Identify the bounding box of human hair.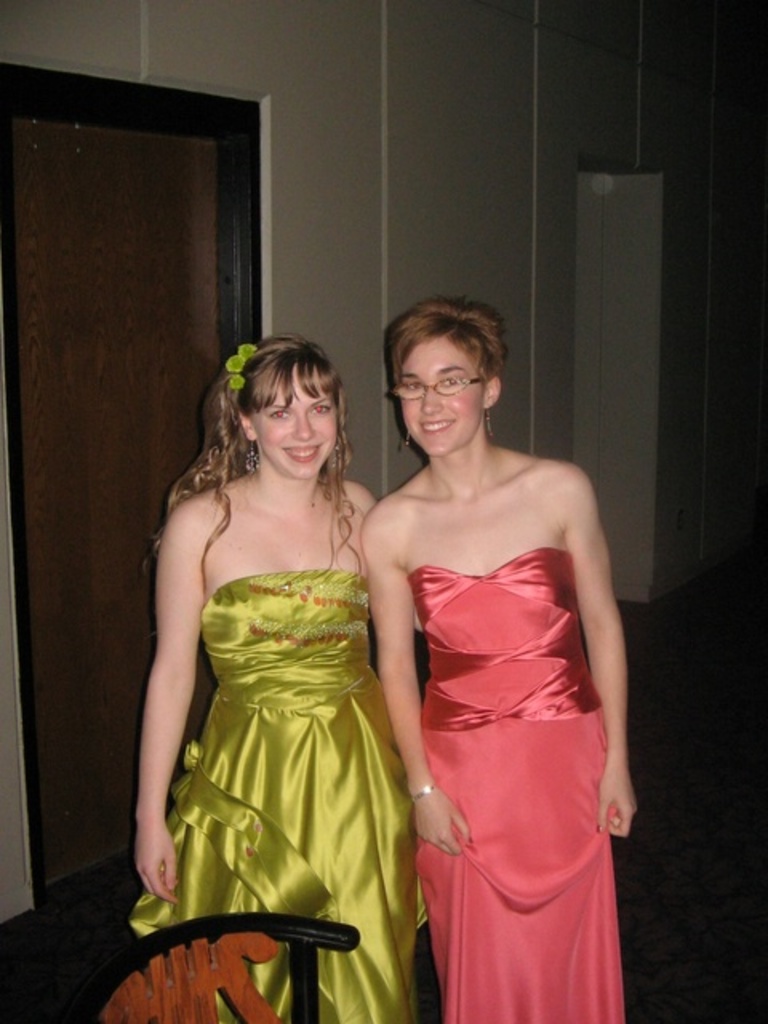
[378, 286, 518, 442].
